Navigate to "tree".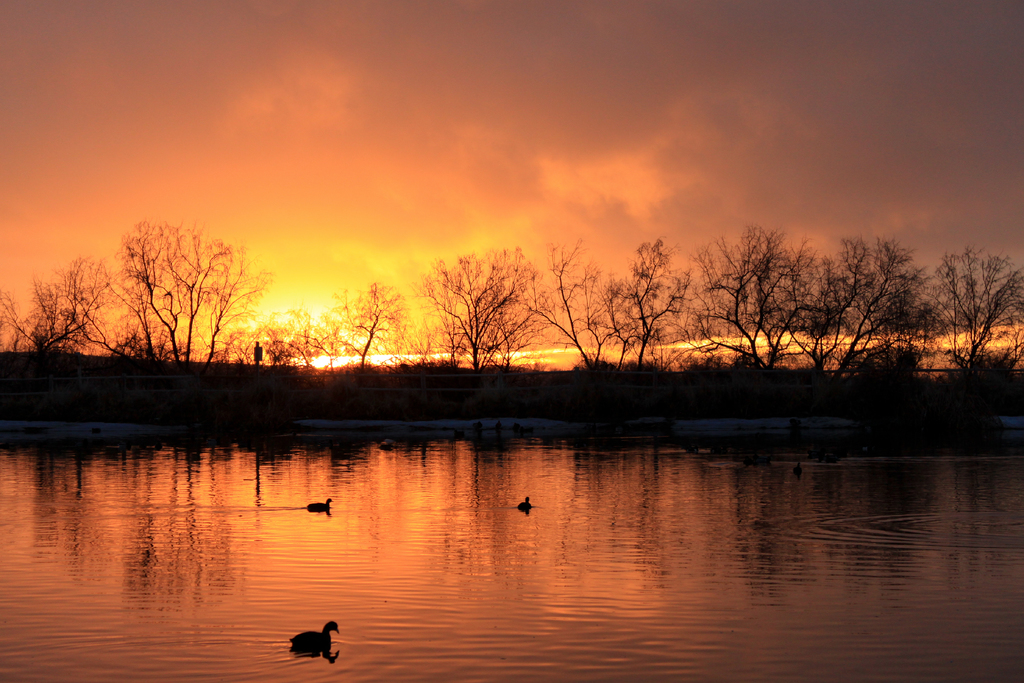
Navigation target: (401, 241, 535, 366).
